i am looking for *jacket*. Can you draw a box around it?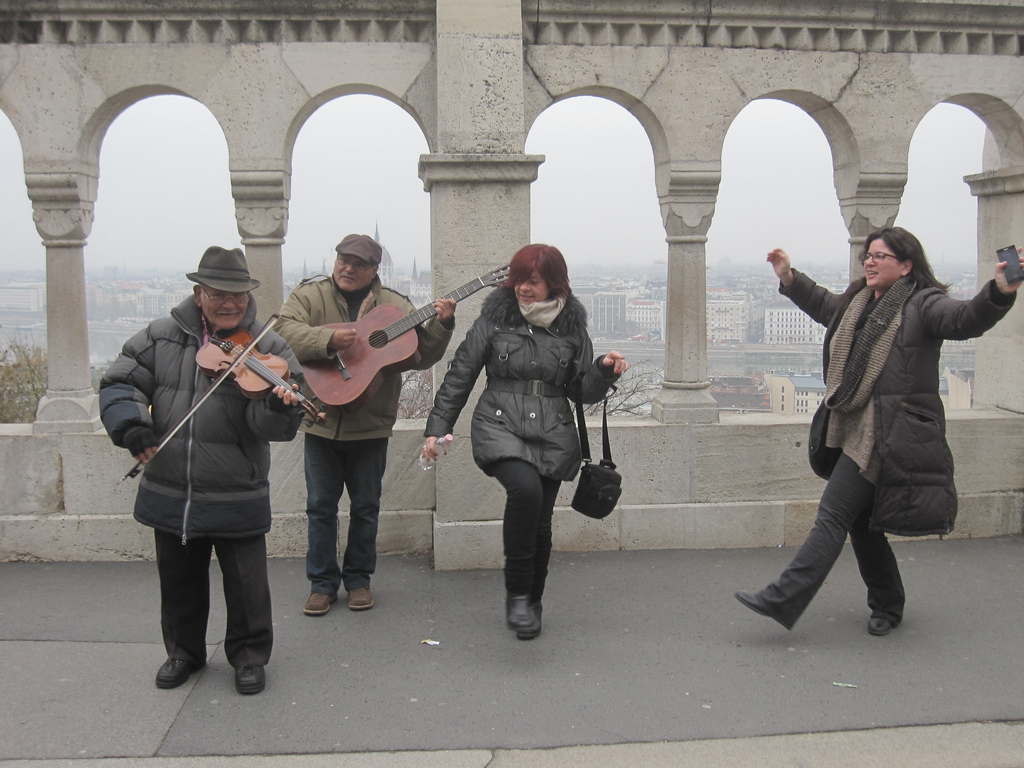
Sure, the bounding box is BBox(440, 243, 626, 504).
